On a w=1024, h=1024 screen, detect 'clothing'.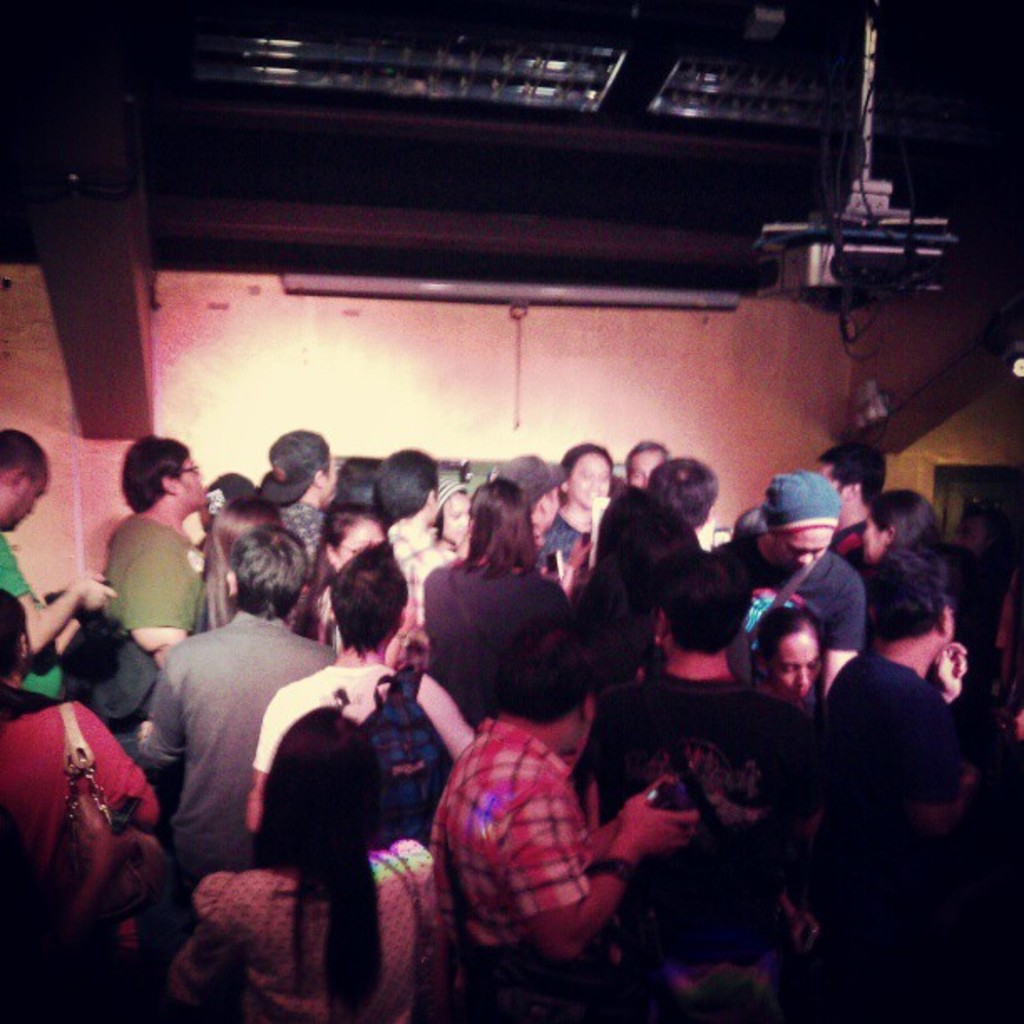
405,719,589,1016.
